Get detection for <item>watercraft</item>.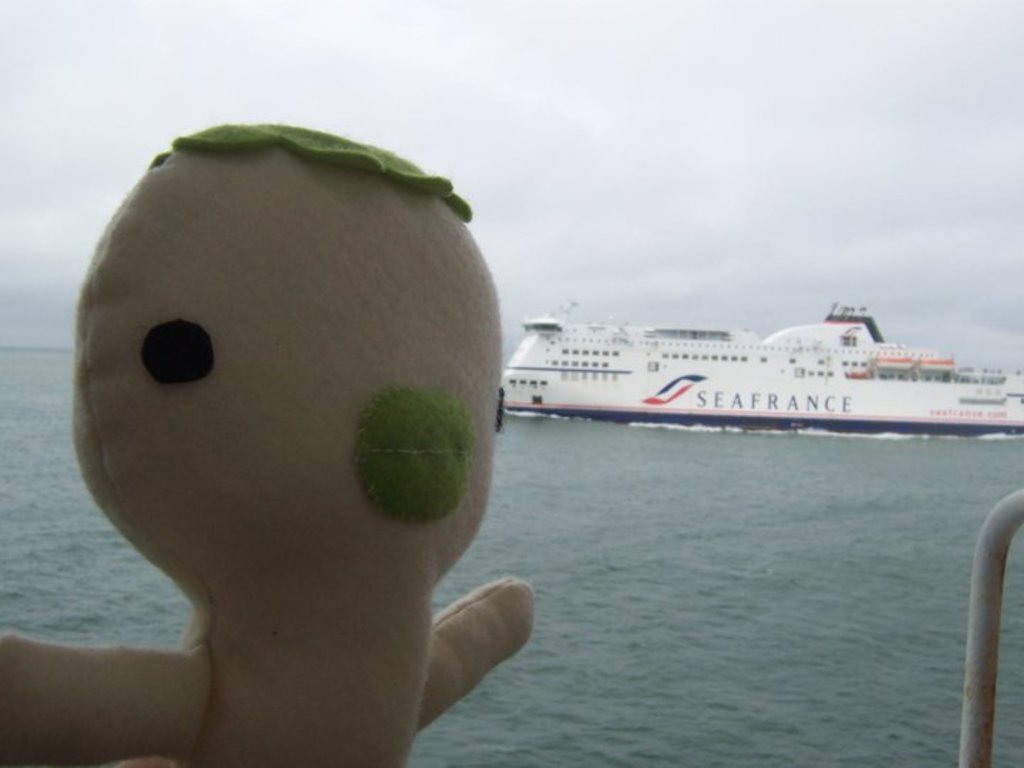
Detection: rect(502, 300, 1023, 434).
